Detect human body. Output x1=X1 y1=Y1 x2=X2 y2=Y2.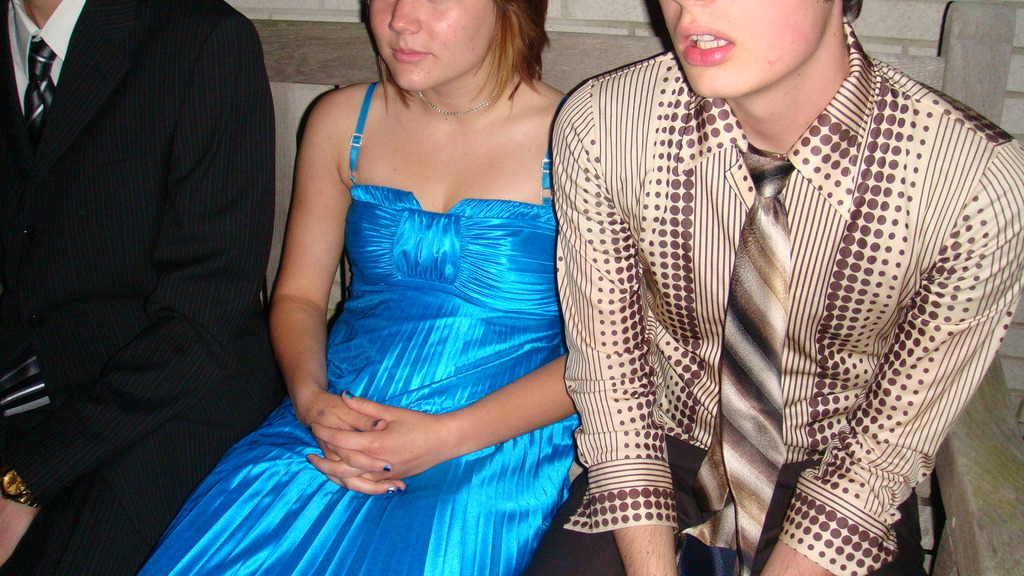
x1=544 y1=0 x2=1023 y2=575.
